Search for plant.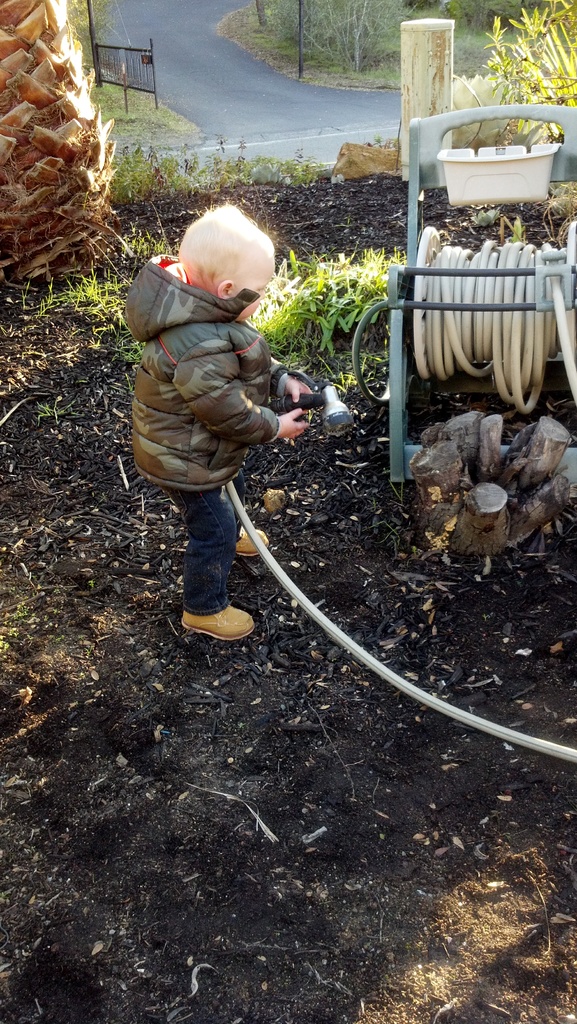
Found at 87,578,97,590.
